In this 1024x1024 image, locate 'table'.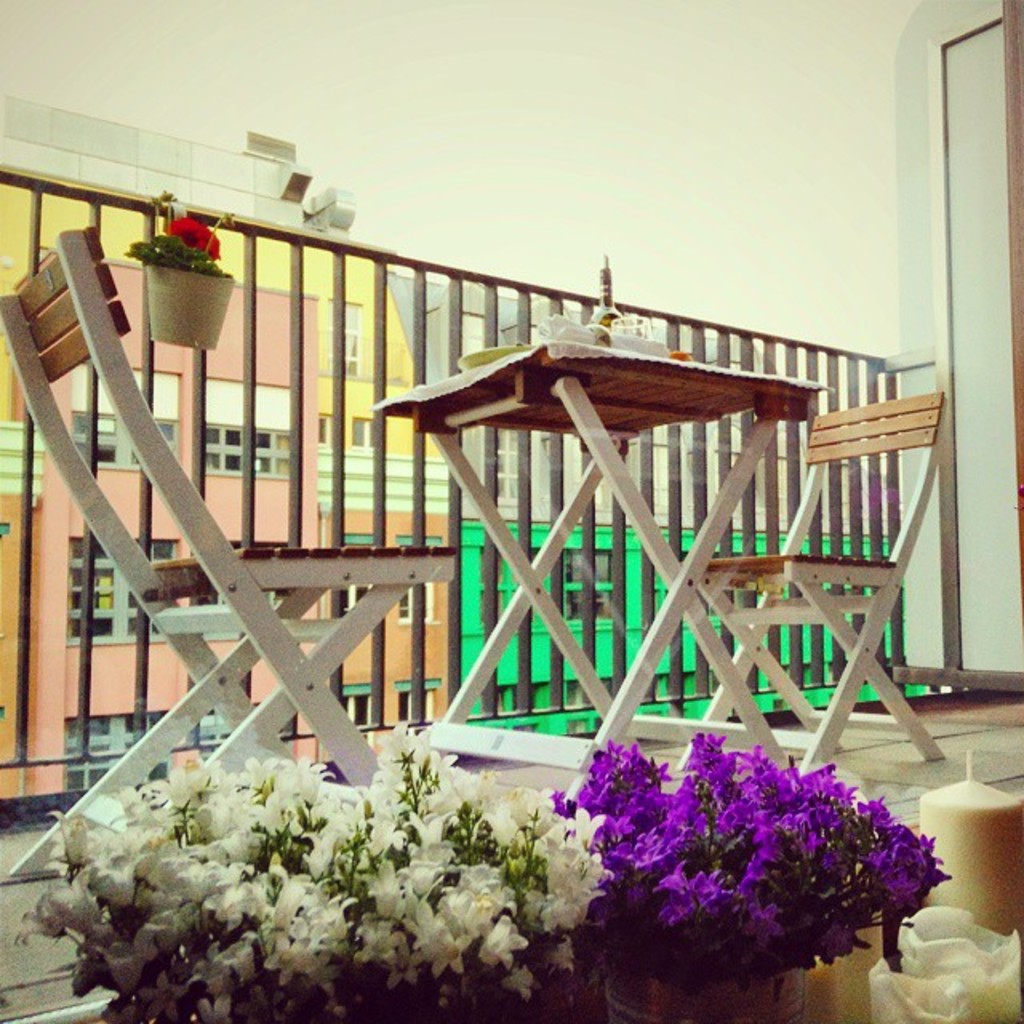
Bounding box: 379,339,891,766.
